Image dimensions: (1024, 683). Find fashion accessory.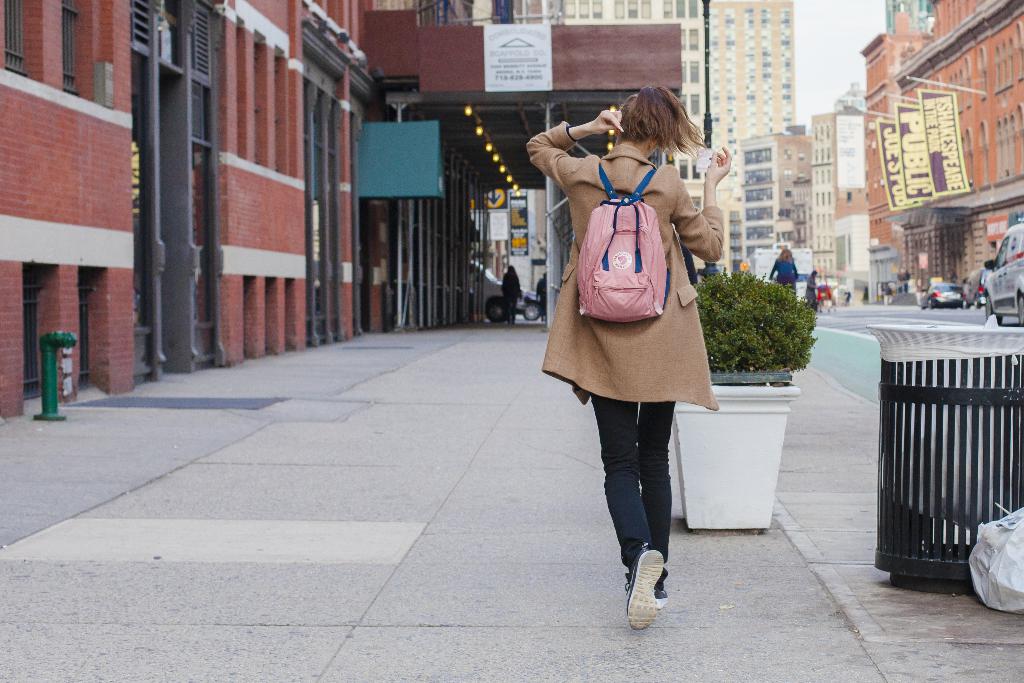
(653,586,669,609).
